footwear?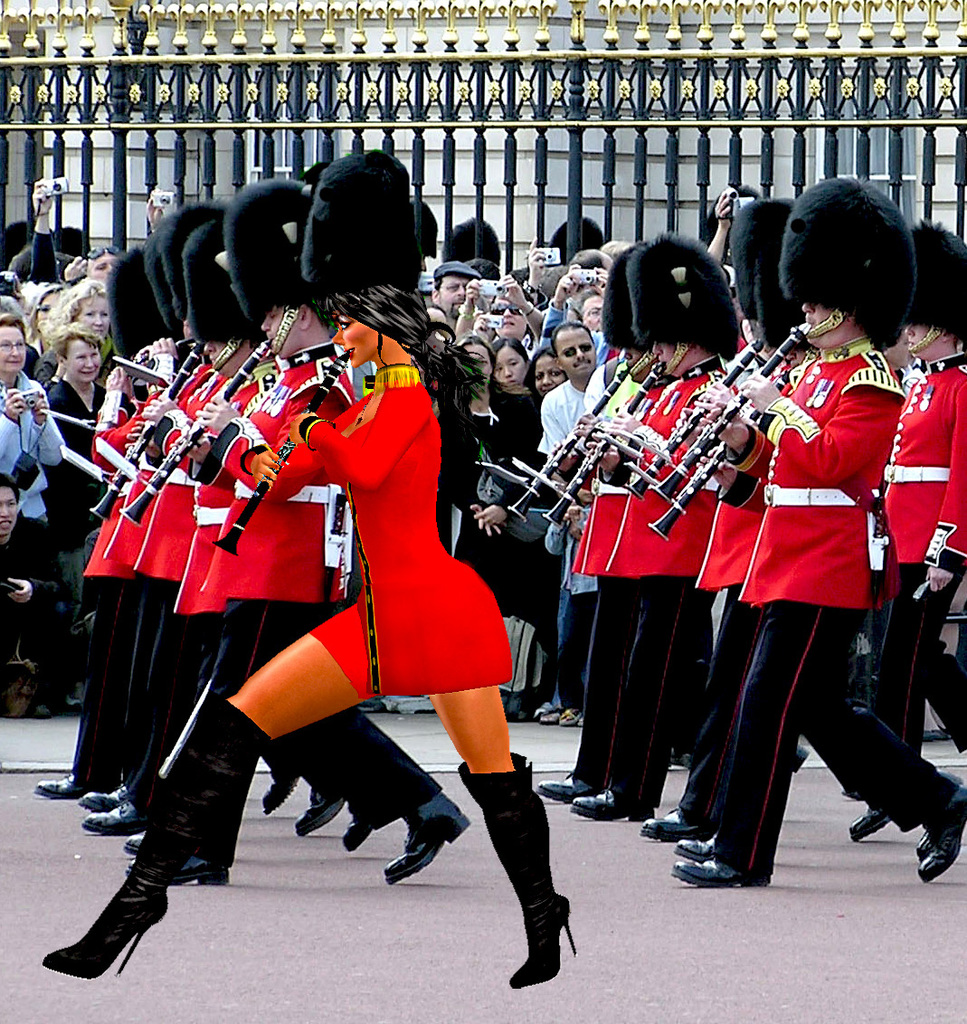
(left=48, top=893, right=168, bottom=983)
